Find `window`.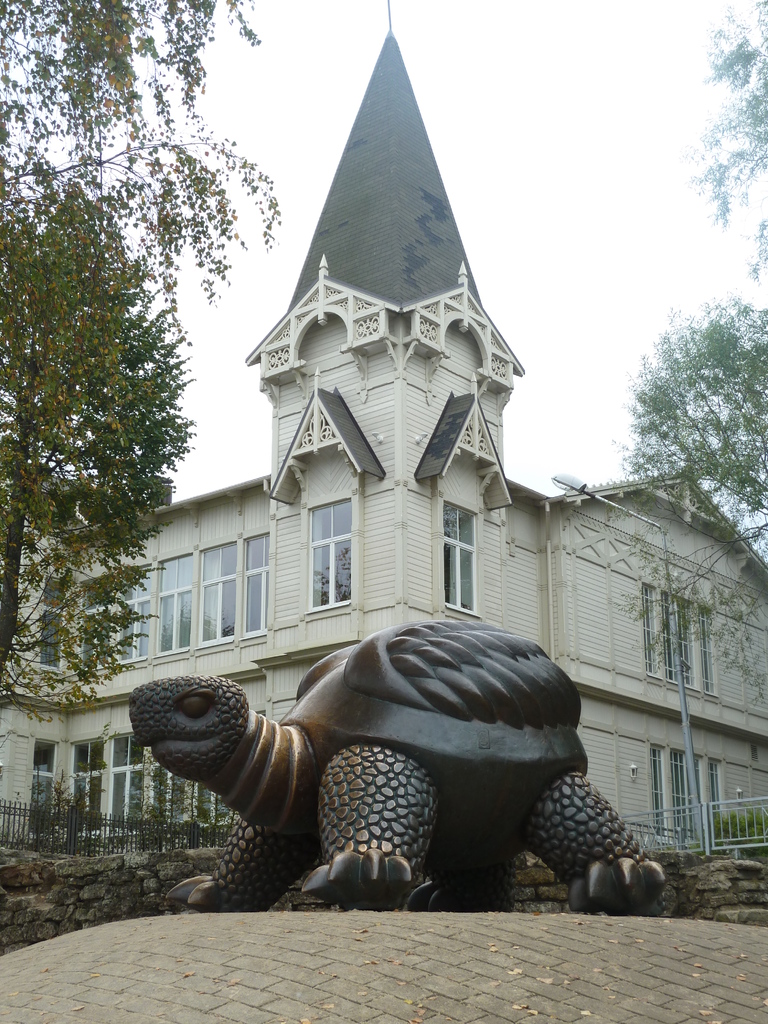
(639,583,721,691).
